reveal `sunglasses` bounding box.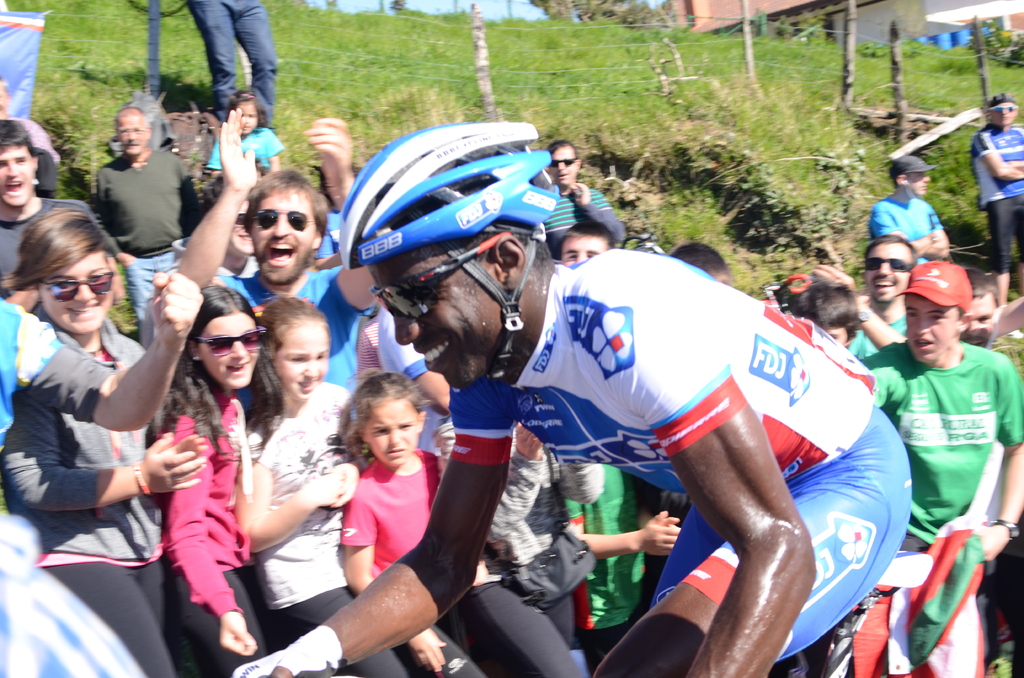
Revealed: l=370, t=234, r=511, b=320.
